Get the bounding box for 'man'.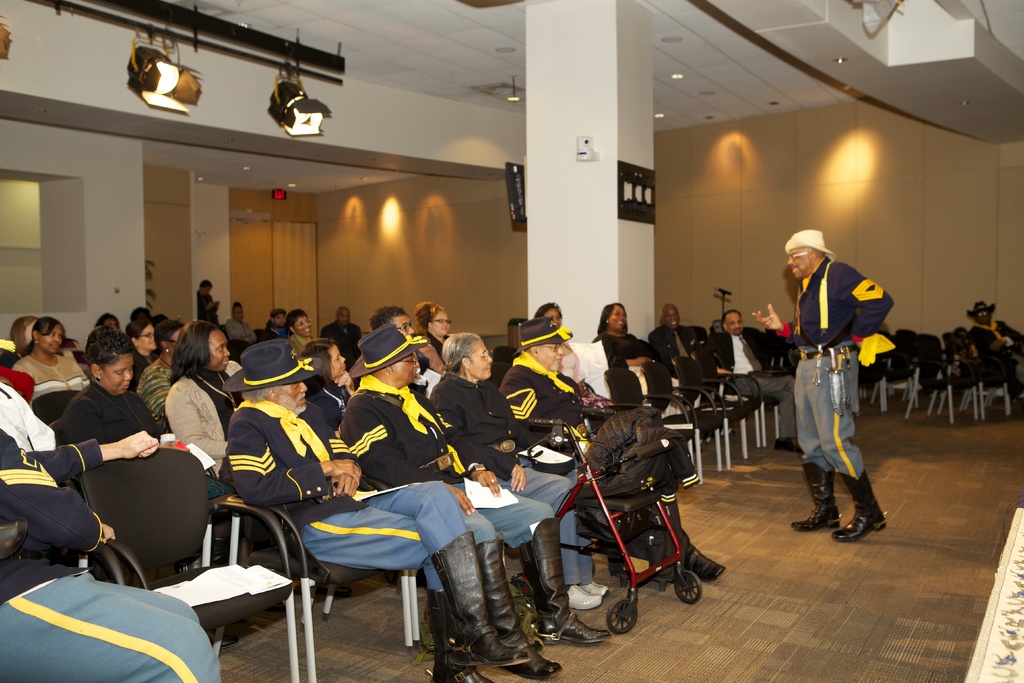
(x1=964, y1=298, x2=1023, y2=389).
